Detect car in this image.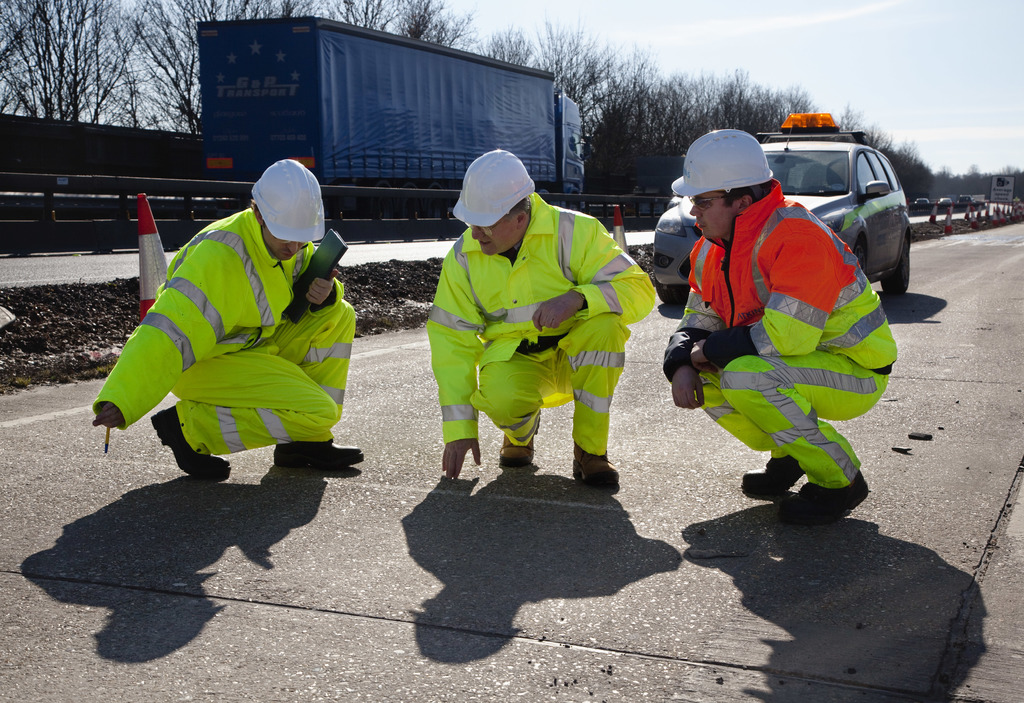
Detection: Rect(652, 111, 912, 295).
